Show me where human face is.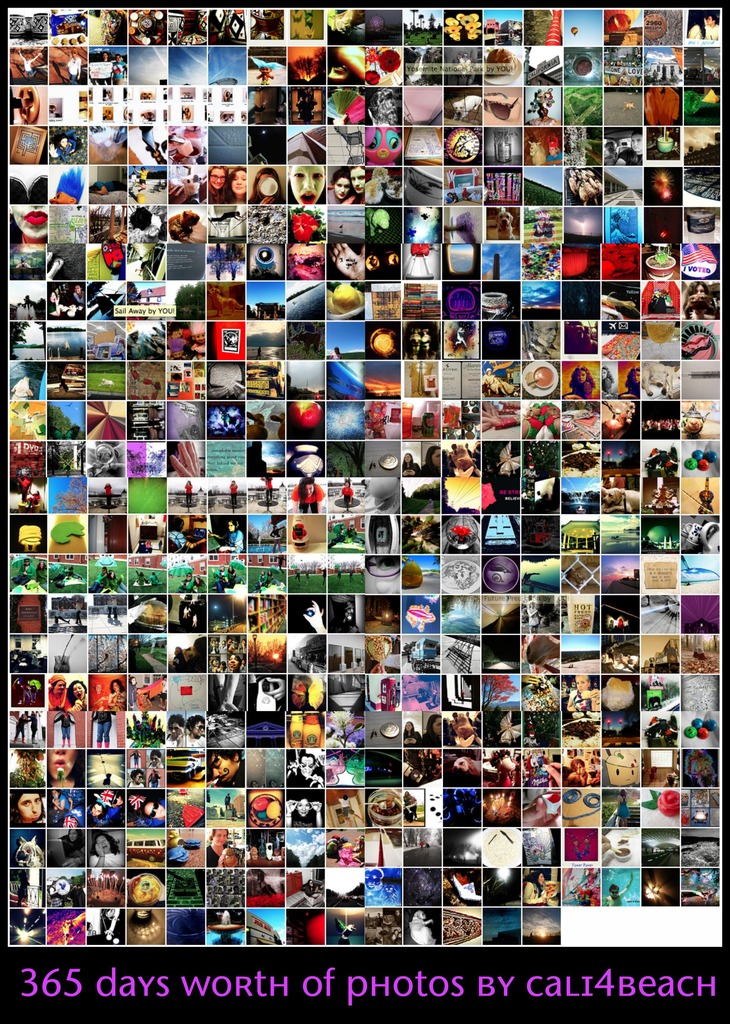
human face is at 284, 163, 326, 204.
